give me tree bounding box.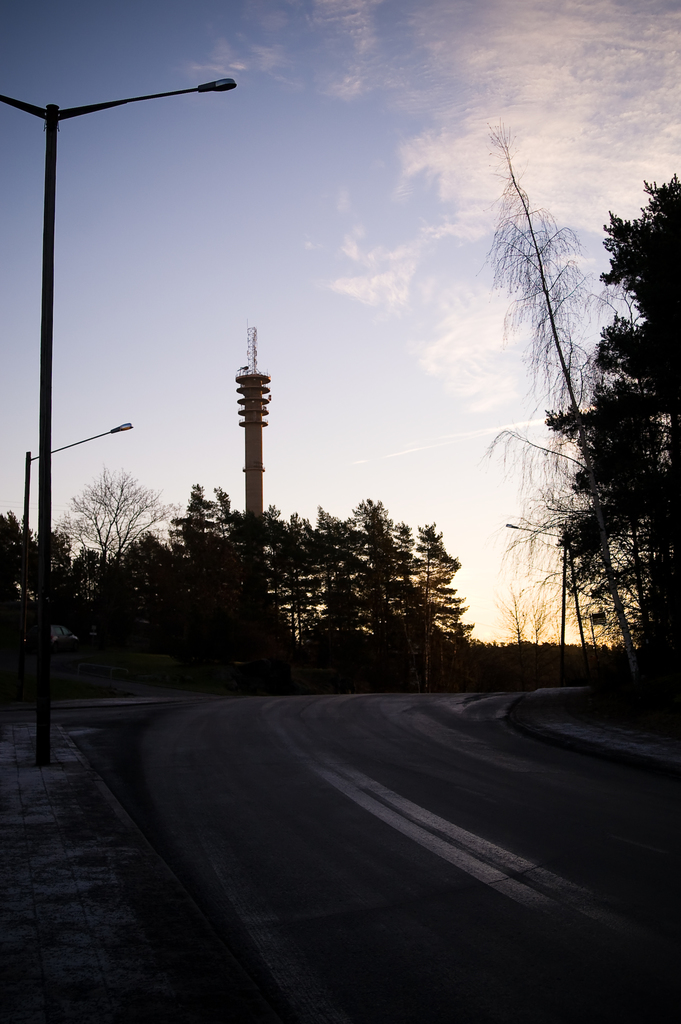
0/519/163/706.
